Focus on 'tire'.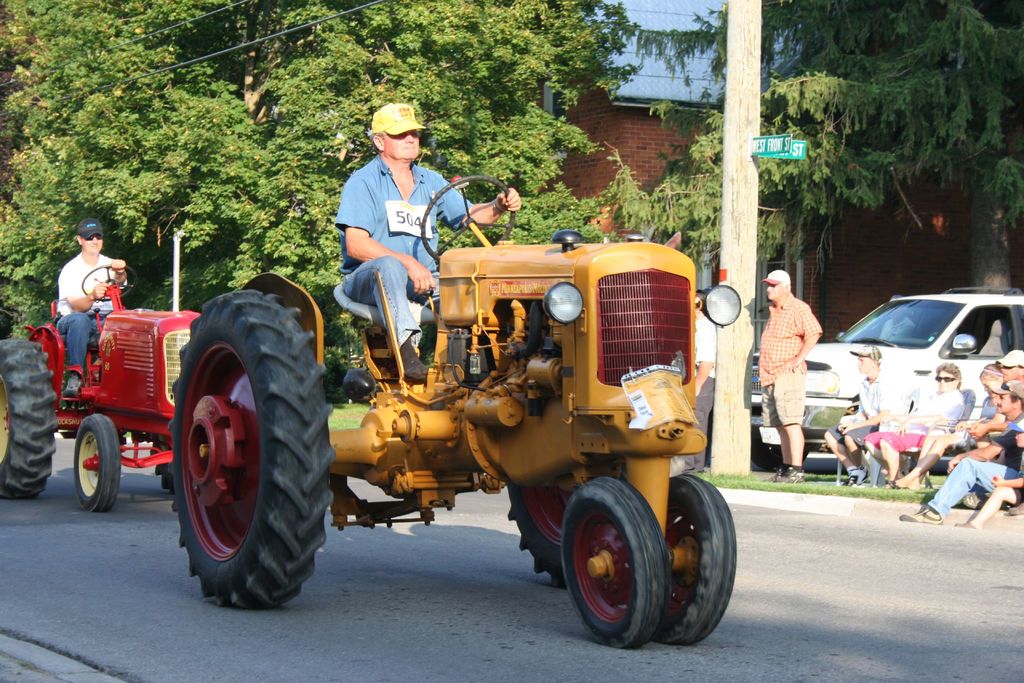
Focused at (0, 338, 53, 502).
